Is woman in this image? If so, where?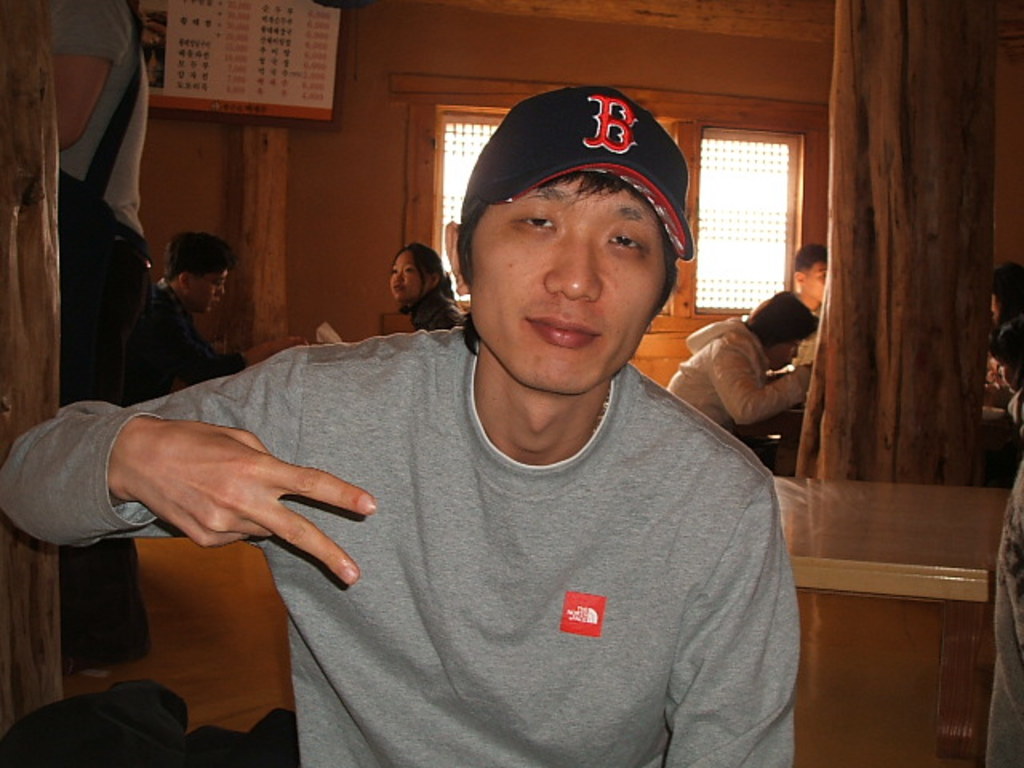
Yes, at x1=110 y1=104 x2=816 y2=760.
